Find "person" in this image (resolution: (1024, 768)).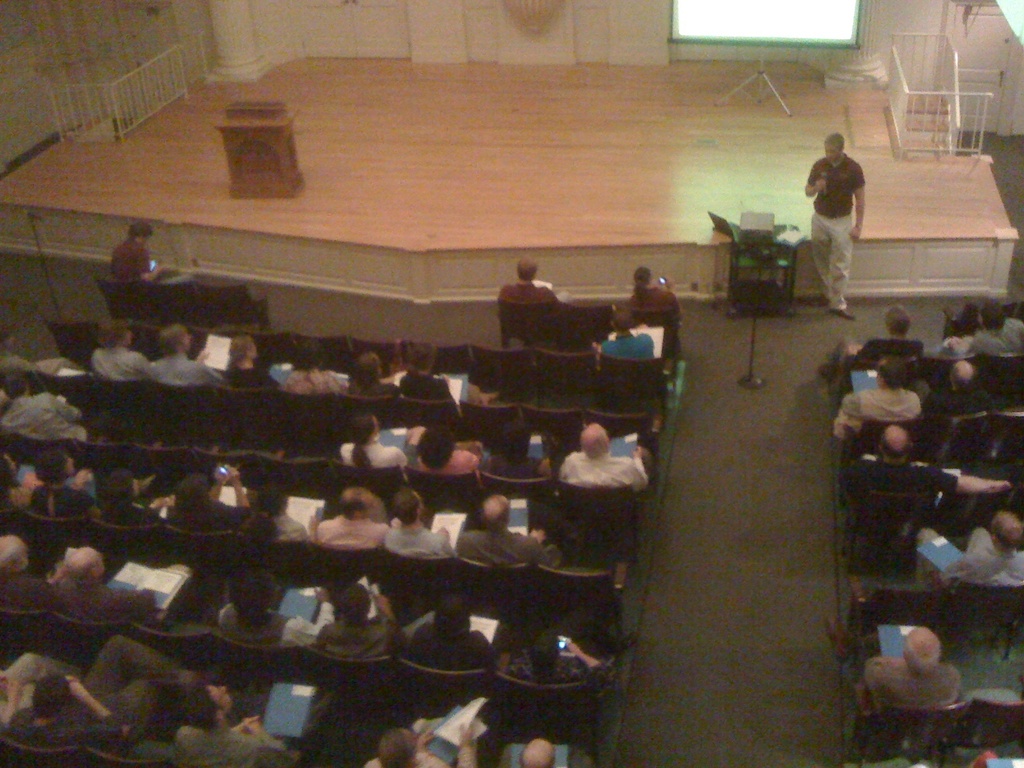
region(492, 257, 567, 331).
